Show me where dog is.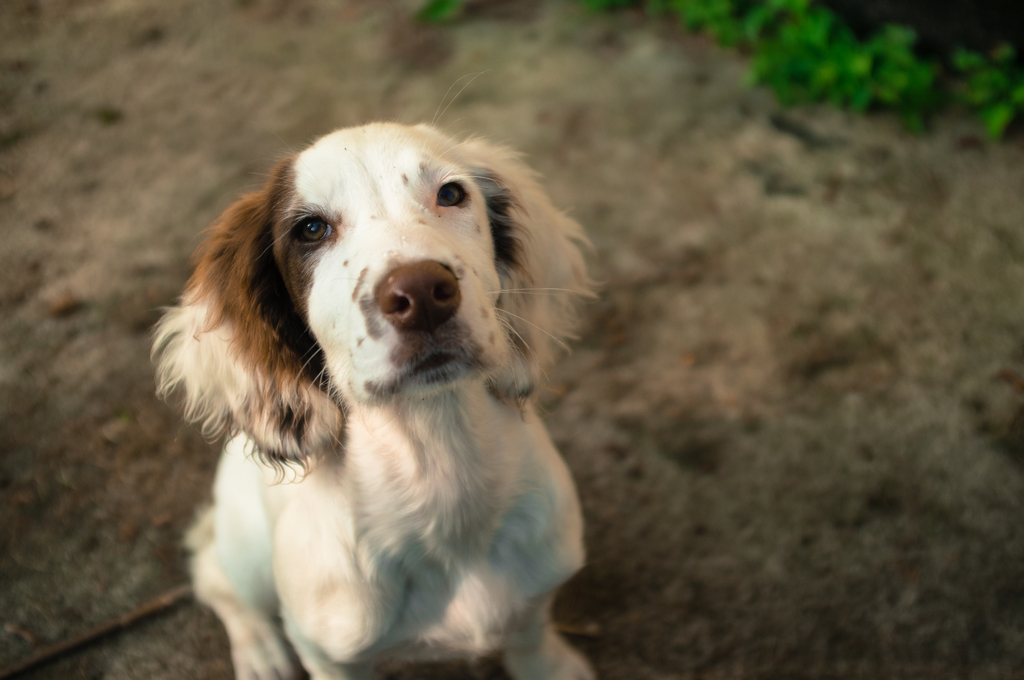
dog is at crop(145, 70, 608, 679).
